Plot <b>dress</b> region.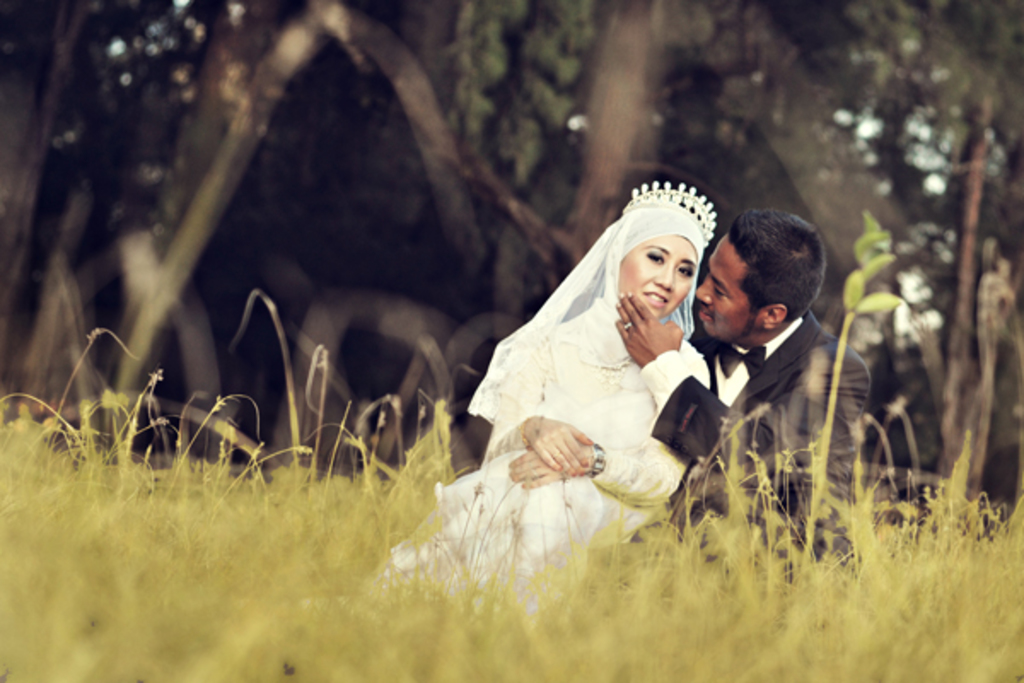
Plotted at Rect(459, 176, 720, 546).
